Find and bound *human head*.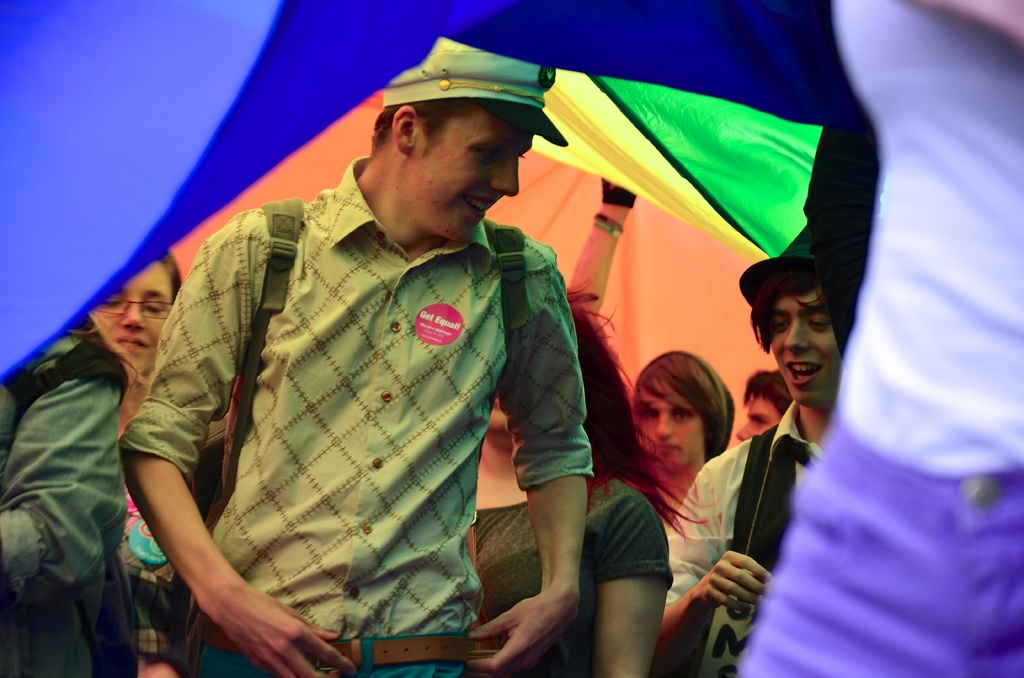
Bound: <box>485,284,619,437</box>.
